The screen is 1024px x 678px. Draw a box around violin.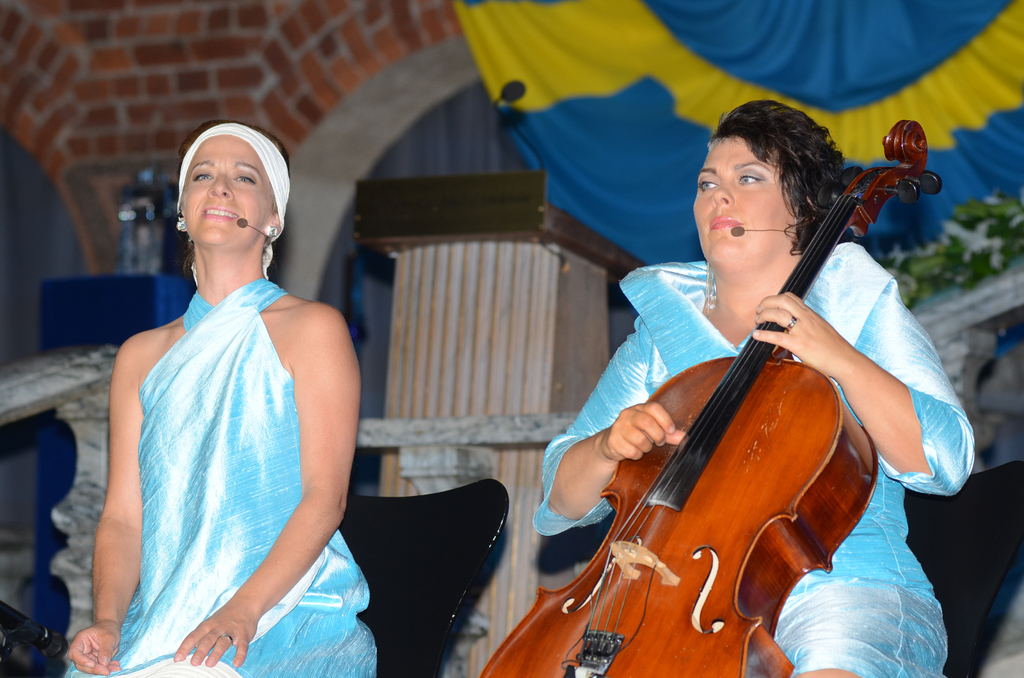
477/121/959/677.
